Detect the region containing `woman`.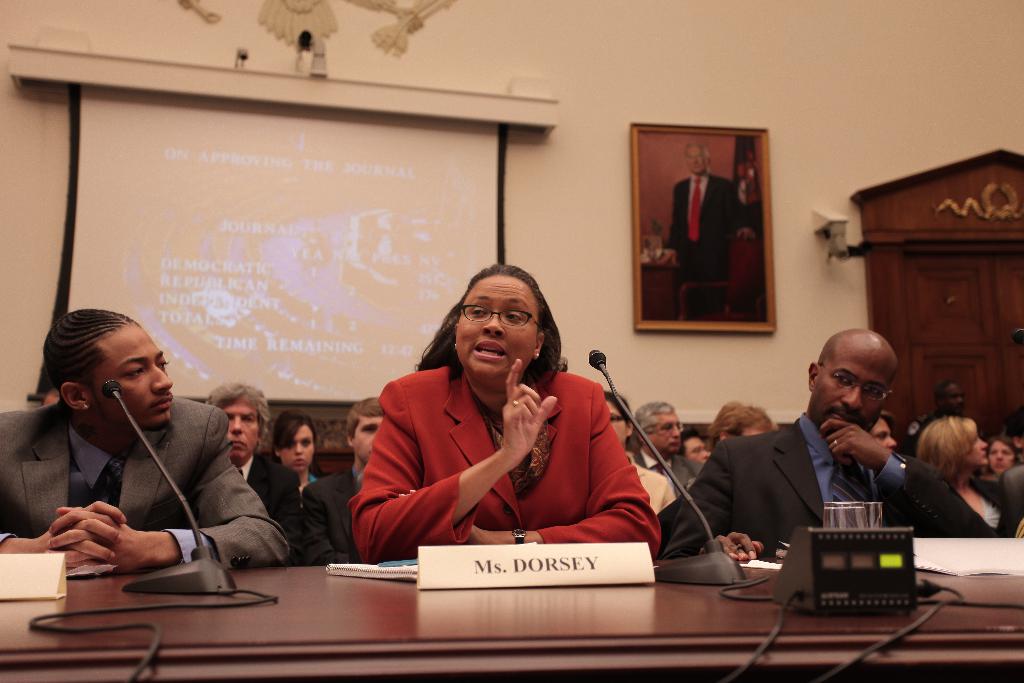
340,268,648,577.
